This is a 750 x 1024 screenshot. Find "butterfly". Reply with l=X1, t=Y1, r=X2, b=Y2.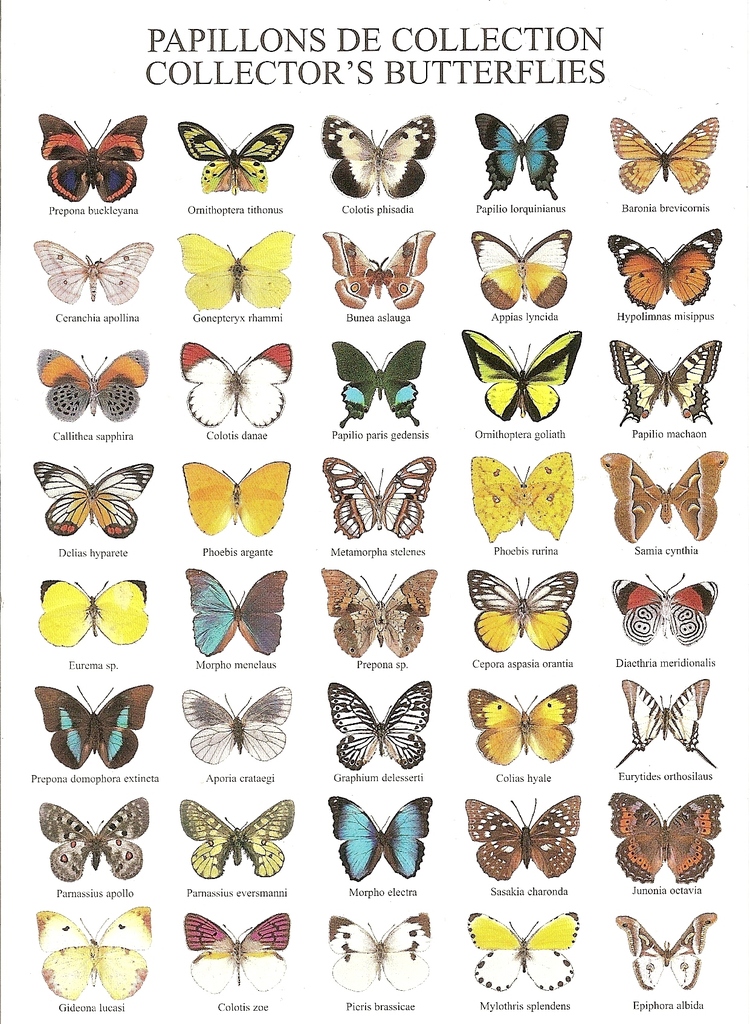
l=37, t=899, r=158, b=1009.
